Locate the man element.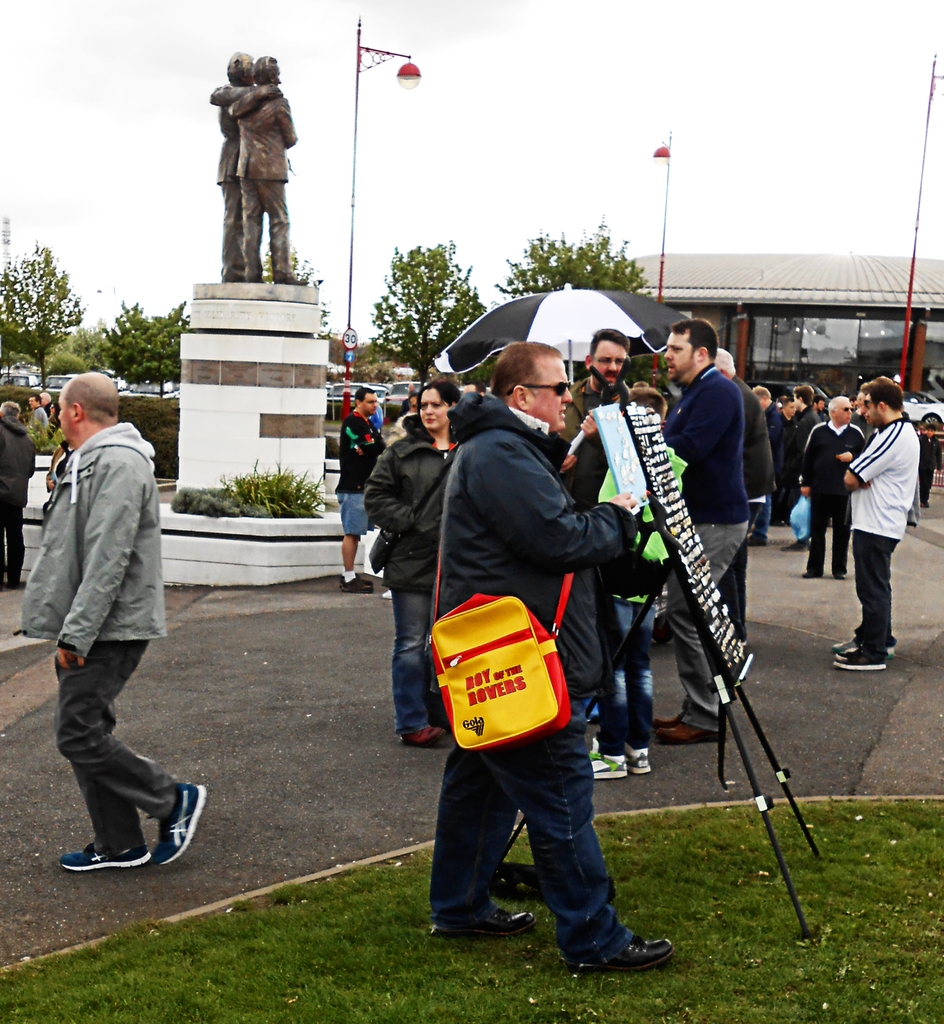
Element bbox: BBox(216, 49, 282, 280).
